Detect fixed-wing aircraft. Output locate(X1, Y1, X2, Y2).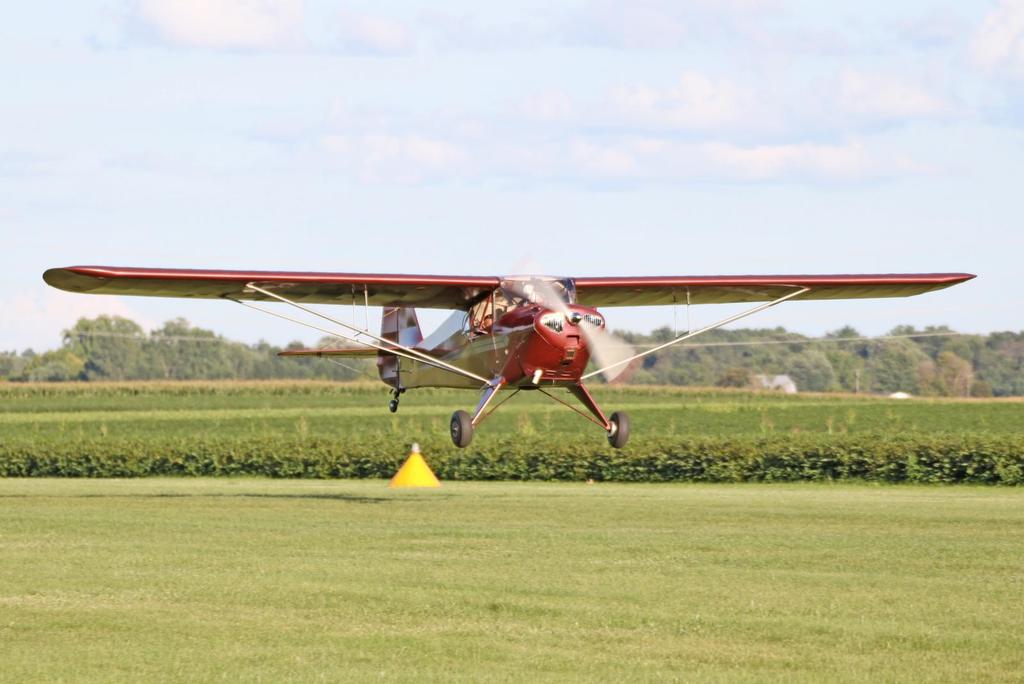
locate(42, 254, 977, 446).
